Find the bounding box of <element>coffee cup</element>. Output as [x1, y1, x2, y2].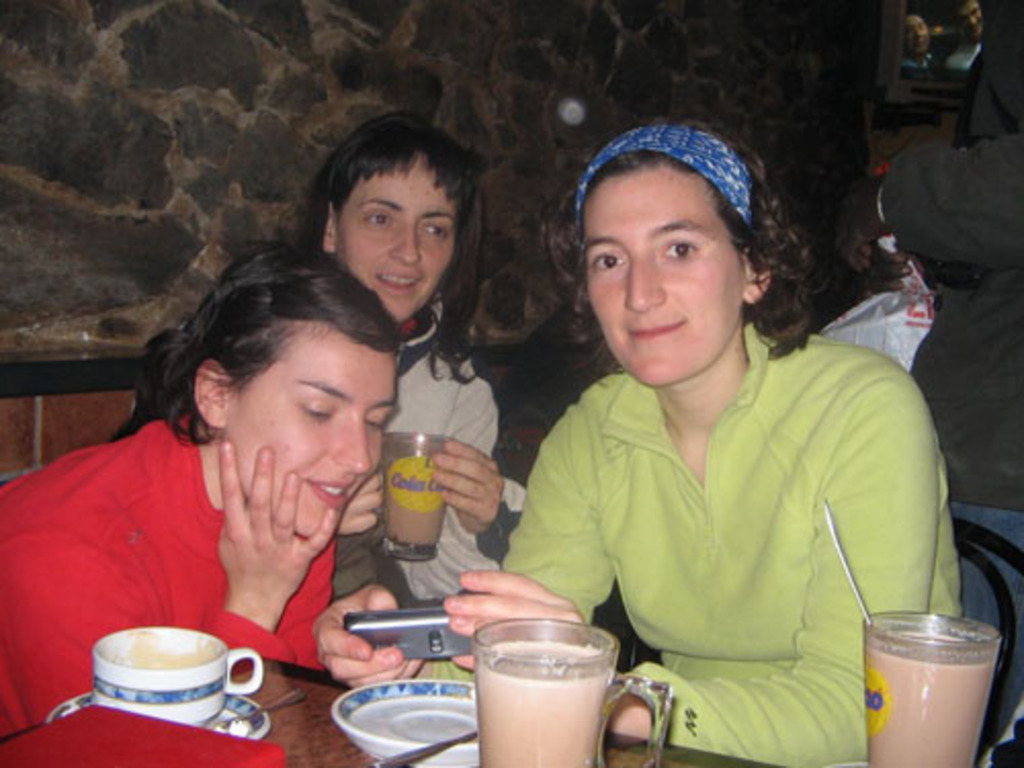
[373, 428, 461, 565].
